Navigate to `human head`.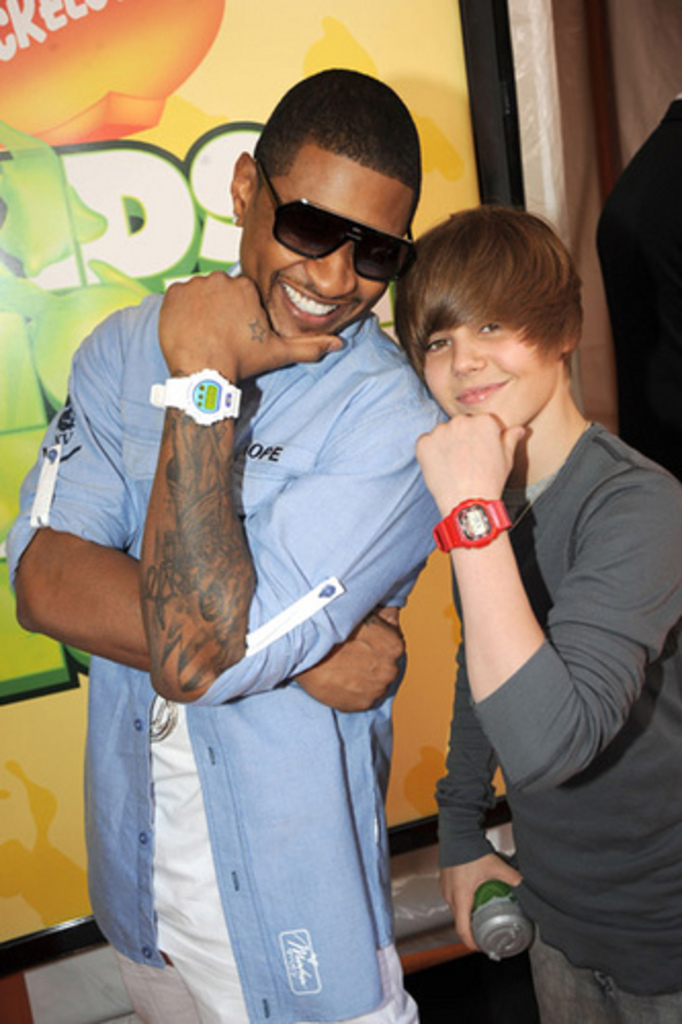
Navigation target: x1=215, y1=55, x2=434, y2=344.
